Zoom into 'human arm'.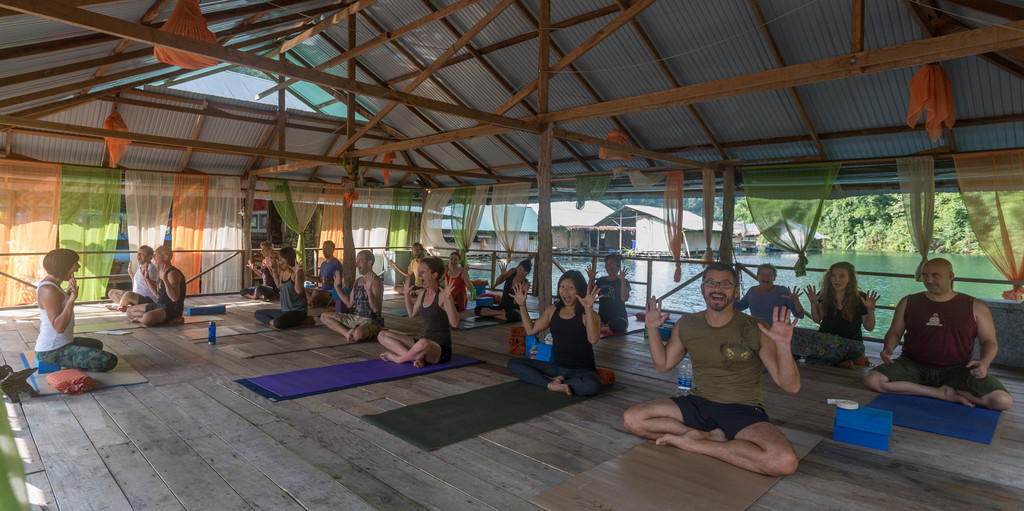
Zoom target: bbox(879, 292, 909, 365).
